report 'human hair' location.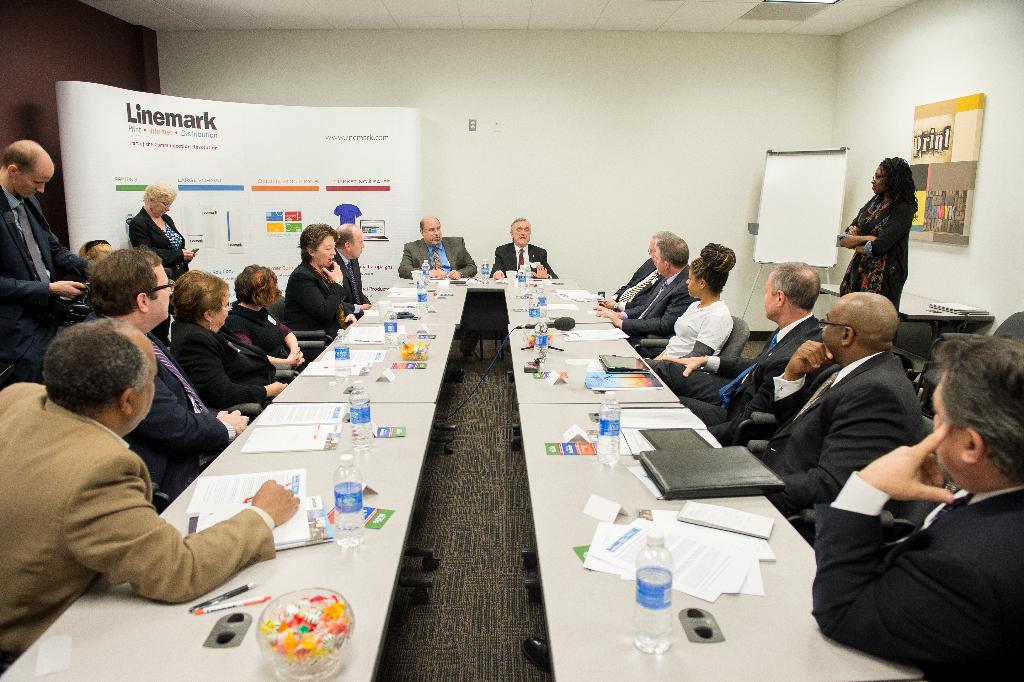
Report: 236:262:275:306.
